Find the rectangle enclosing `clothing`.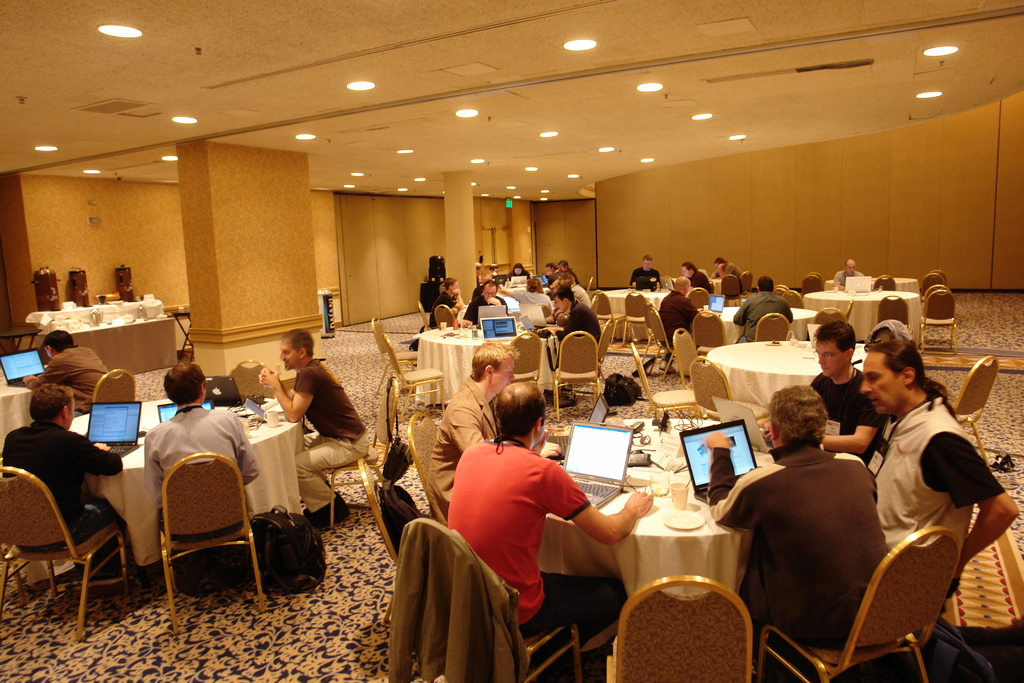
(865,390,1001,559).
